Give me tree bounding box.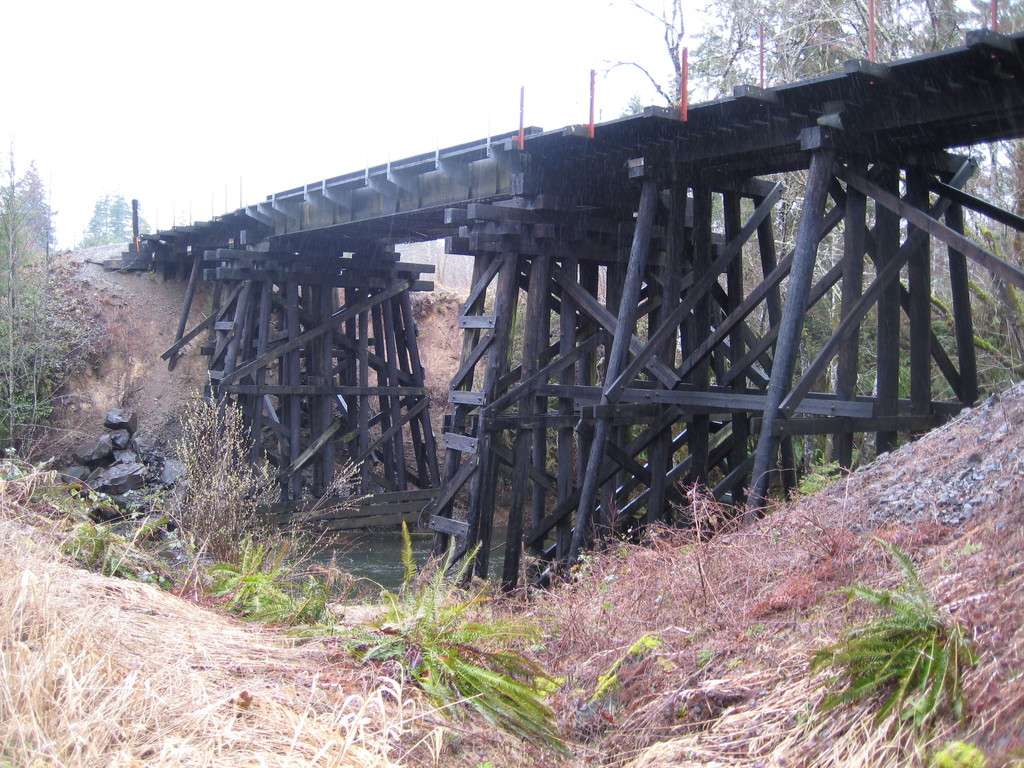
[100,190,140,244].
